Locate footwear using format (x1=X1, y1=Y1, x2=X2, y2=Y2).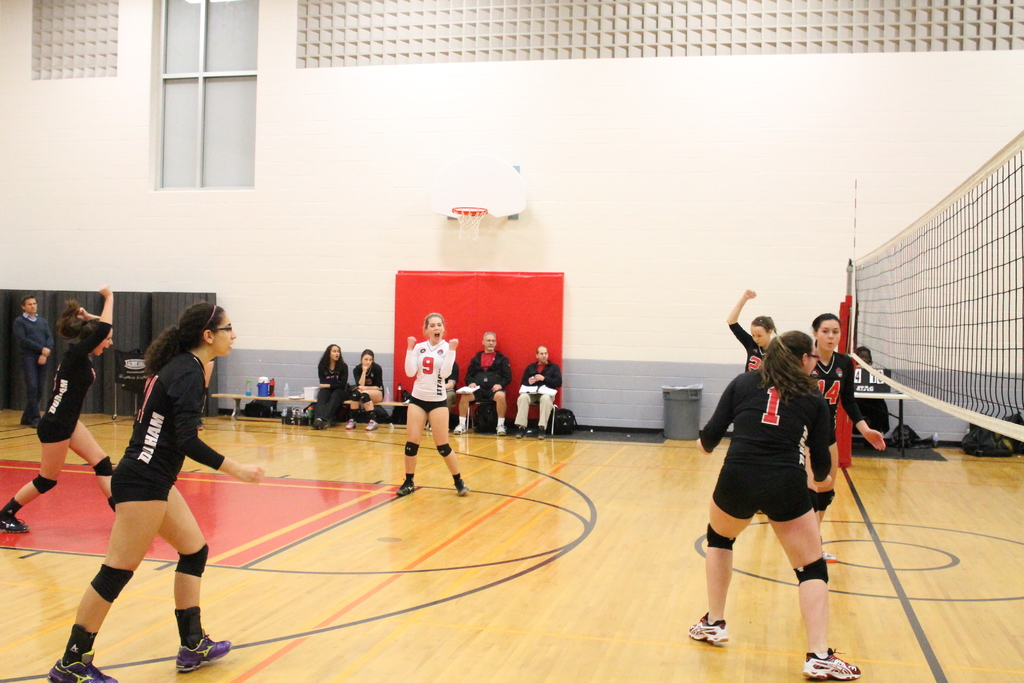
(x1=822, y1=548, x2=843, y2=562).
